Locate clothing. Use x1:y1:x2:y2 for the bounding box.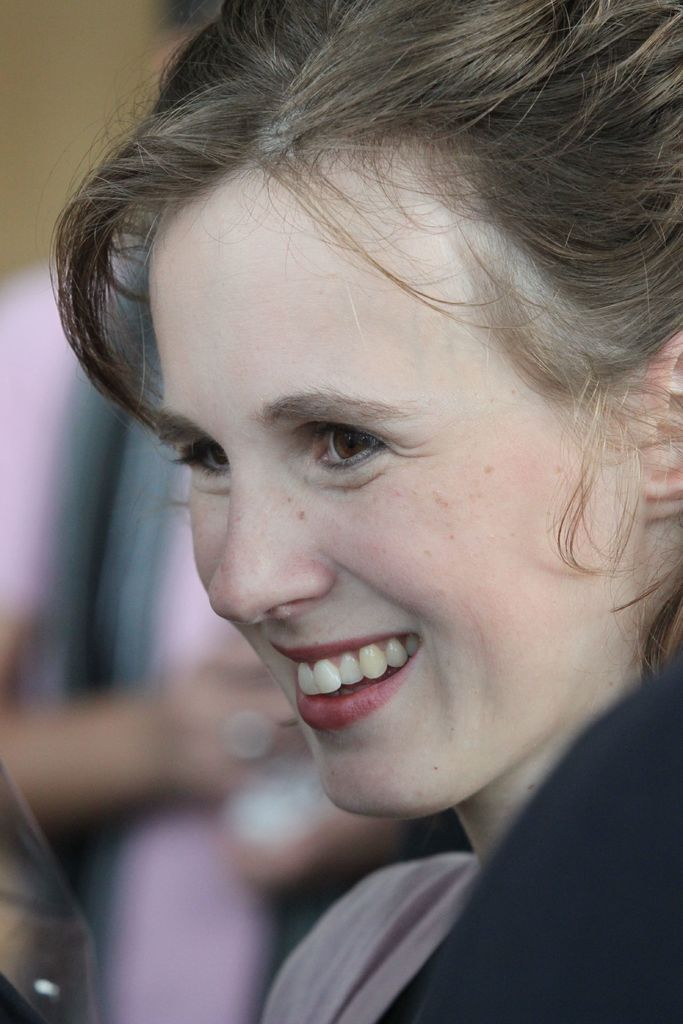
249:685:682:1023.
